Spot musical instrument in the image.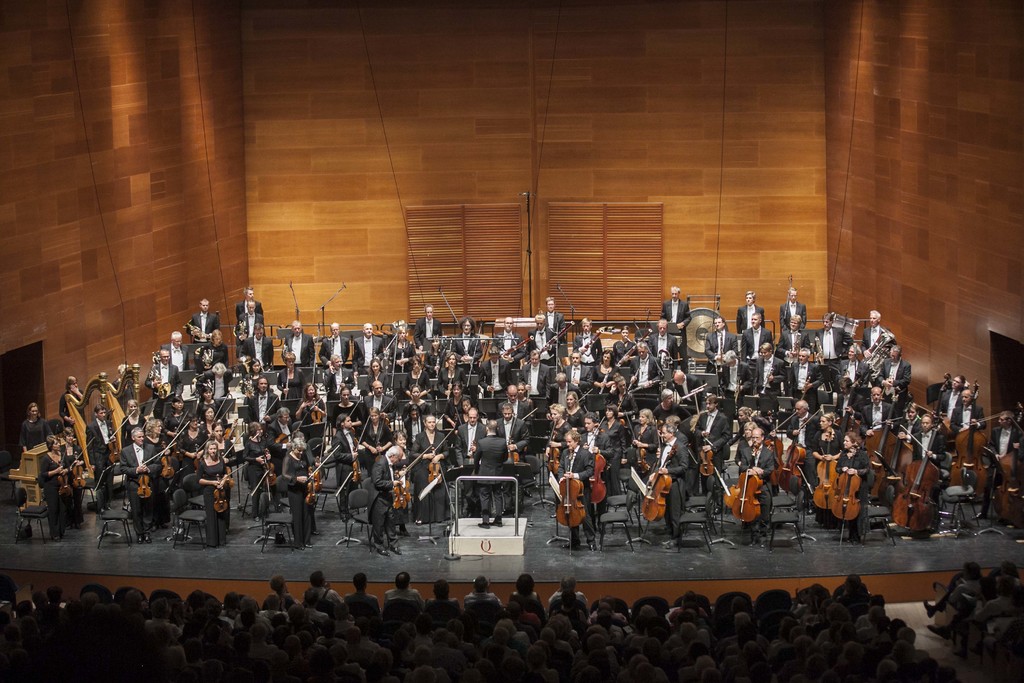
musical instrument found at region(539, 322, 576, 353).
